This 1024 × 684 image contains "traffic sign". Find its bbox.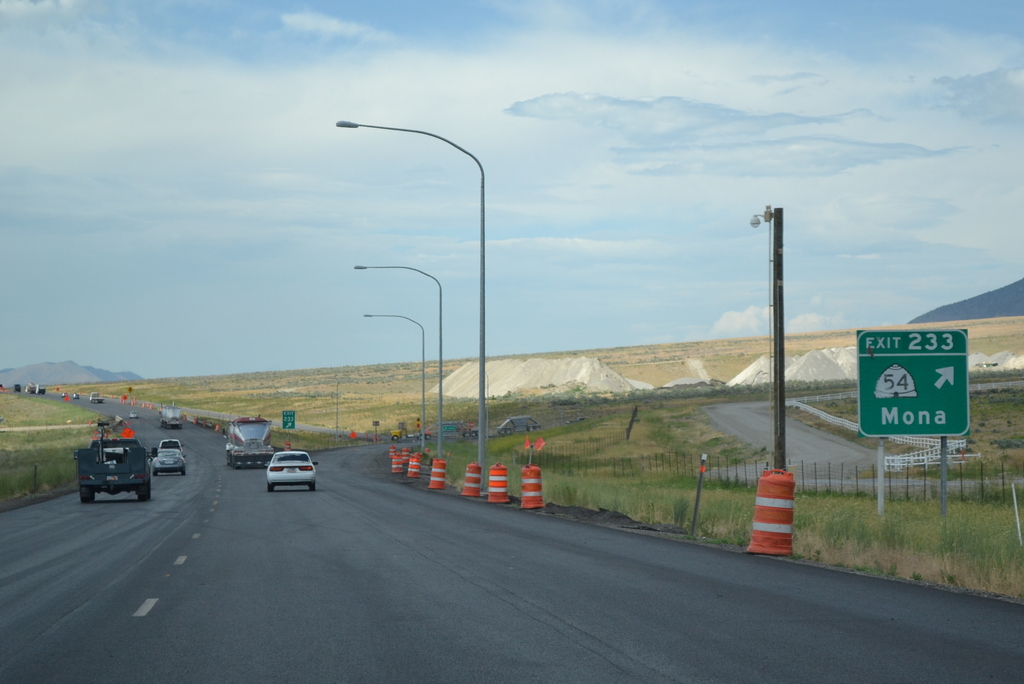
<region>854, 322, 975, 441</region>.
